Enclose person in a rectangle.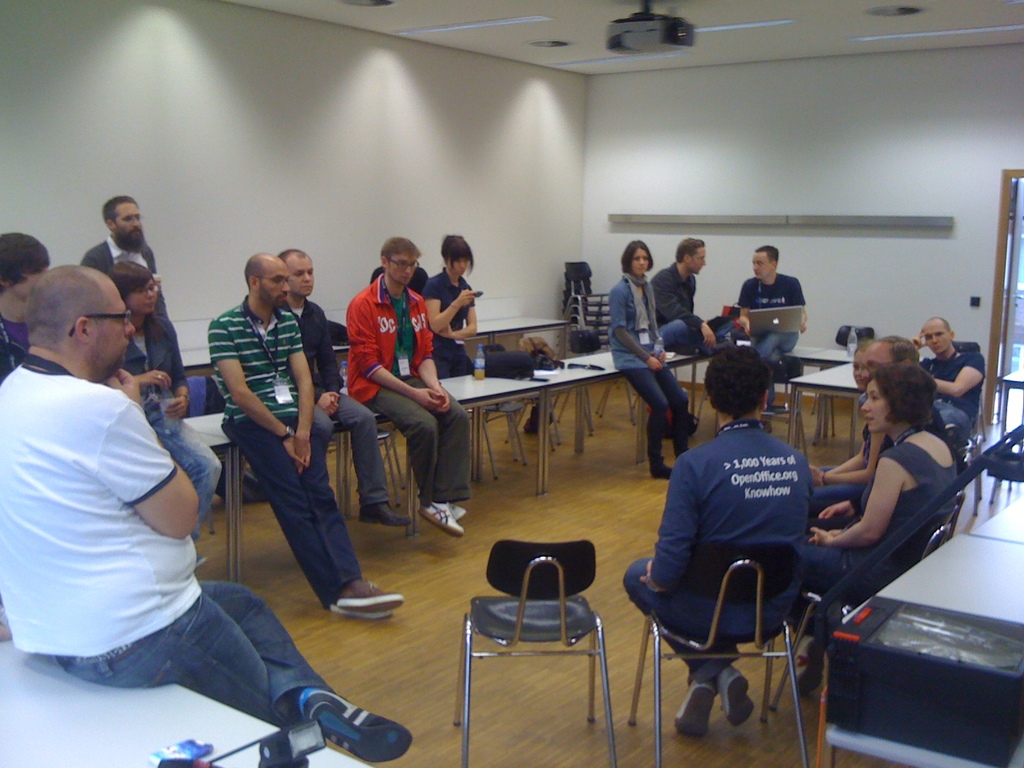
Rect(207, 249, 408, 626).
